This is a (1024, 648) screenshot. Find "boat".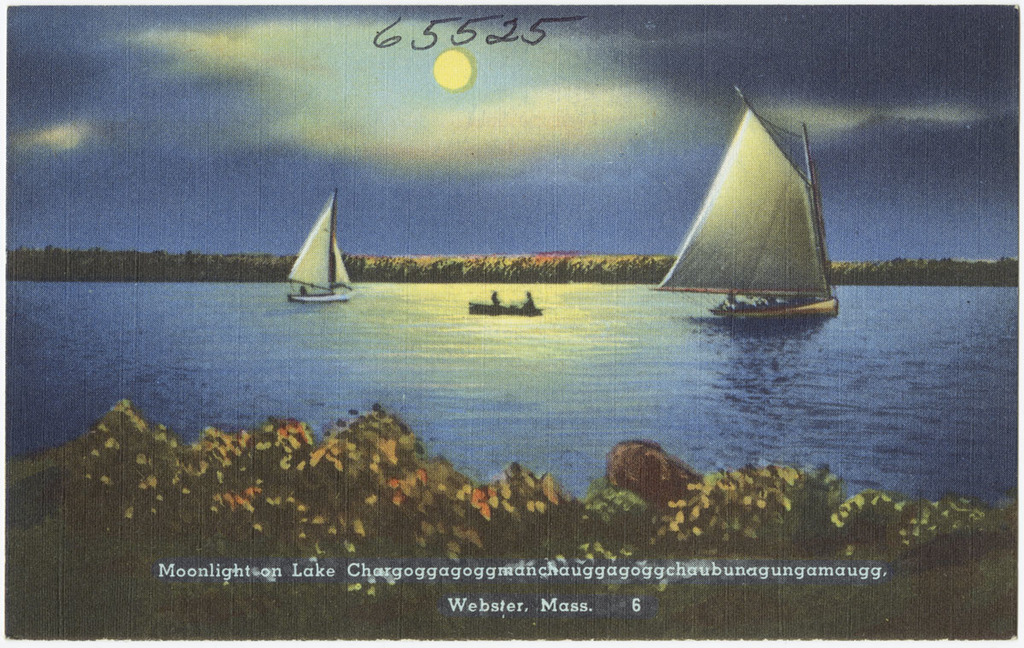
Bounding box: (285, 185, 369, 306).
